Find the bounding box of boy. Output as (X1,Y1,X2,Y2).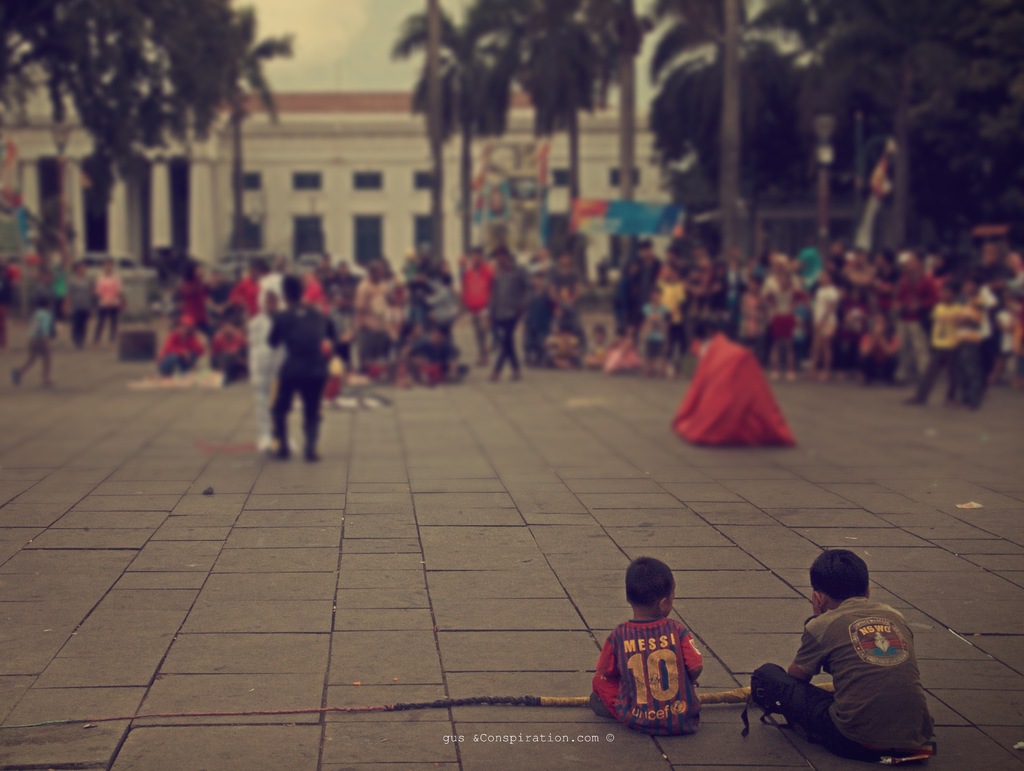
(751,550,934,758).
